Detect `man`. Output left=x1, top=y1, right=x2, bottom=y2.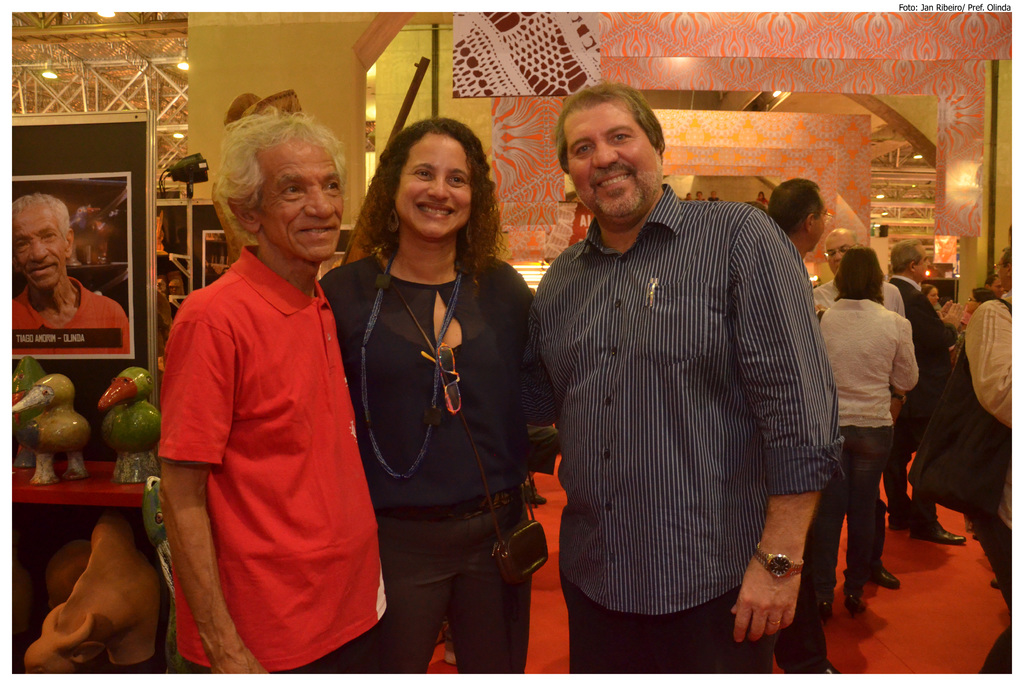
left=166, top=105, right=396, bottom=685.
